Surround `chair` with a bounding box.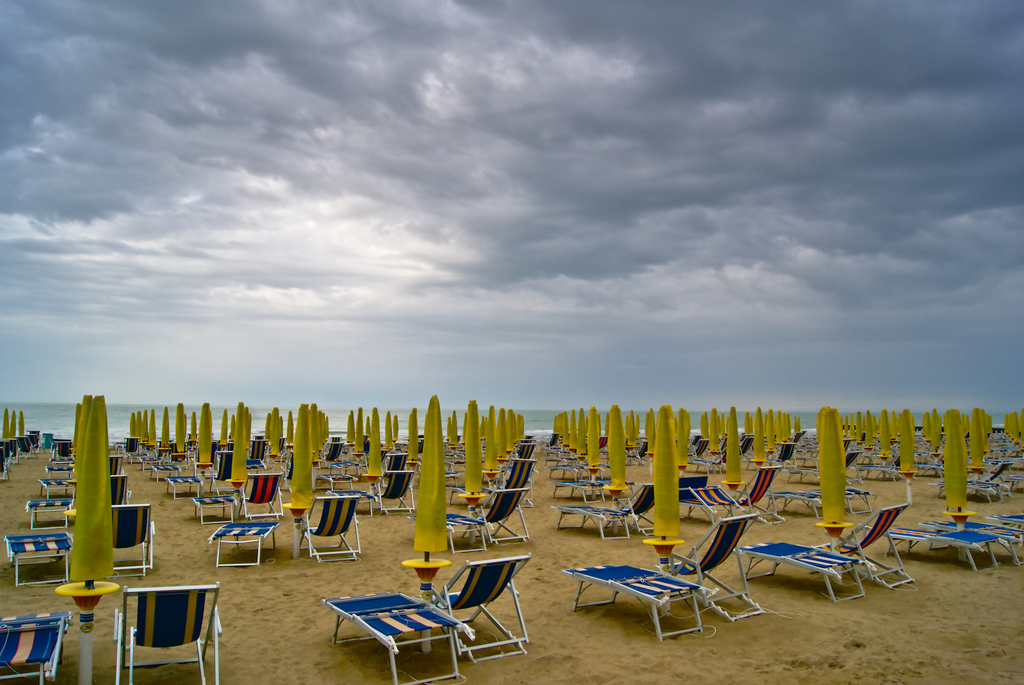
locate(440, 469, 454, 486).
